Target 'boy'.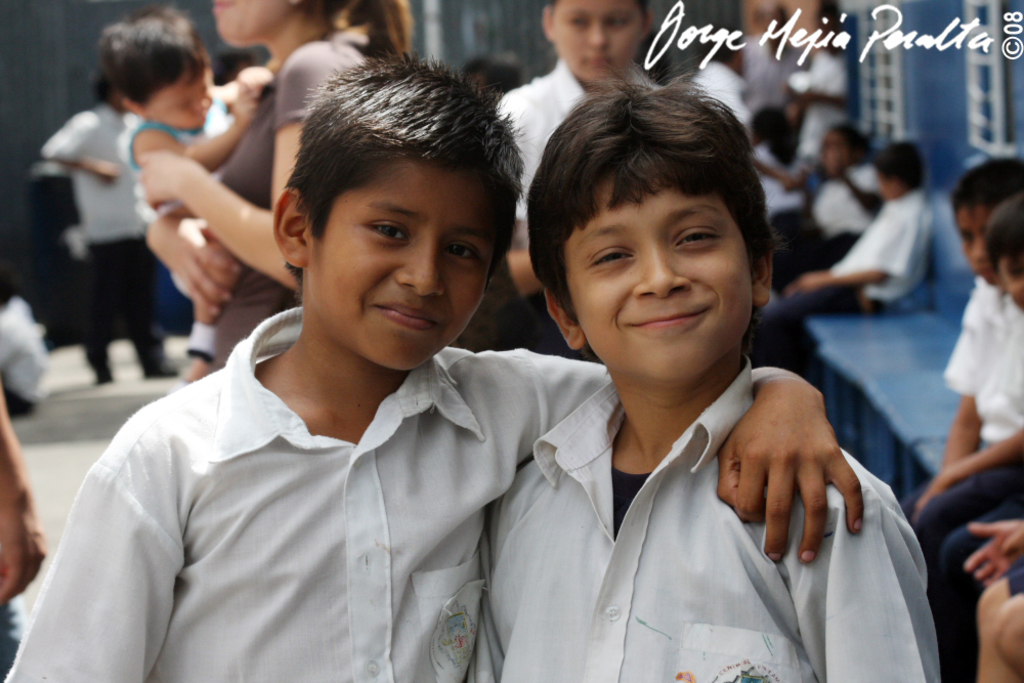
Target region: bbox=(958, 229, 1023, 682).
